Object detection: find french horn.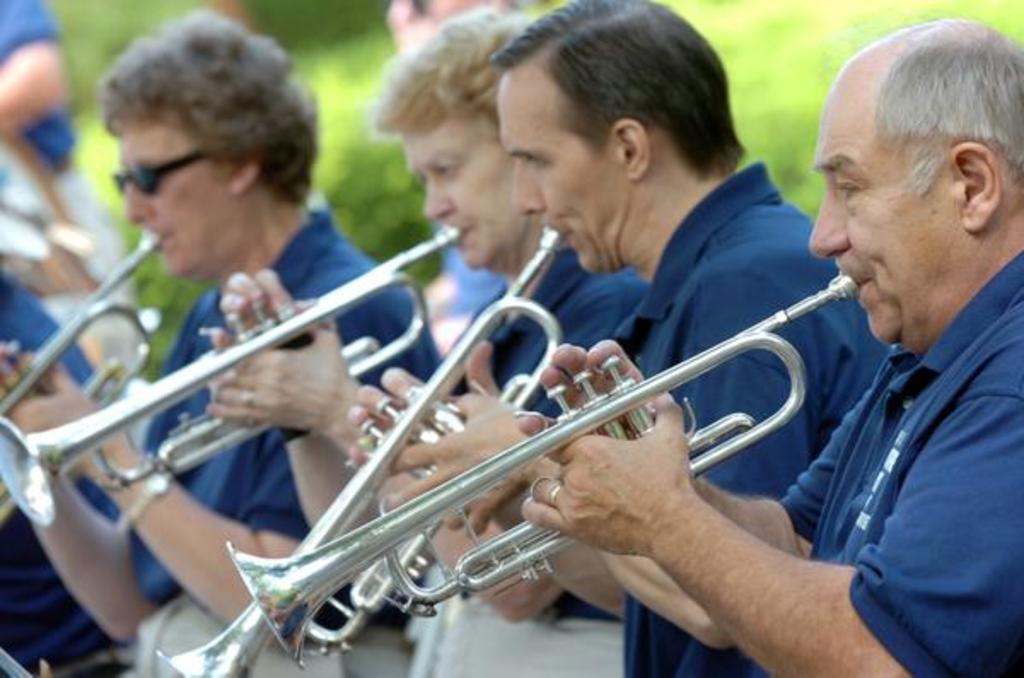
pyautogui.locateOnScreen(150, 219, 563, 676).
